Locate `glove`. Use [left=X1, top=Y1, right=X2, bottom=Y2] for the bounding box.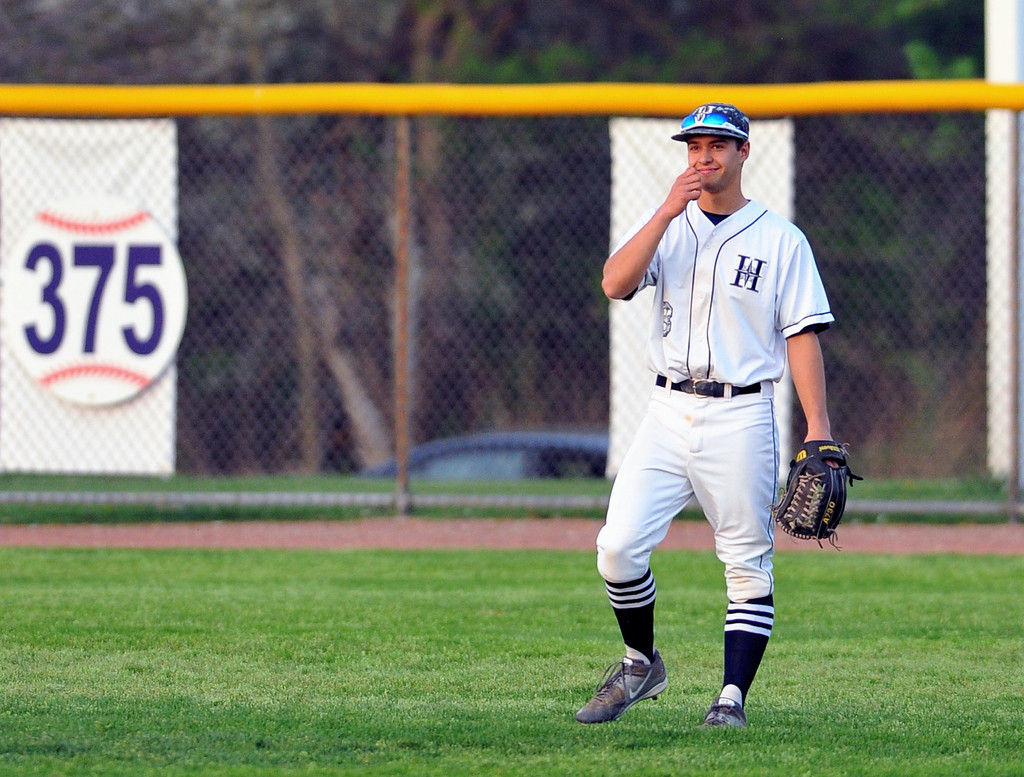
[left=769, top=444, right=865, bottom=552].
